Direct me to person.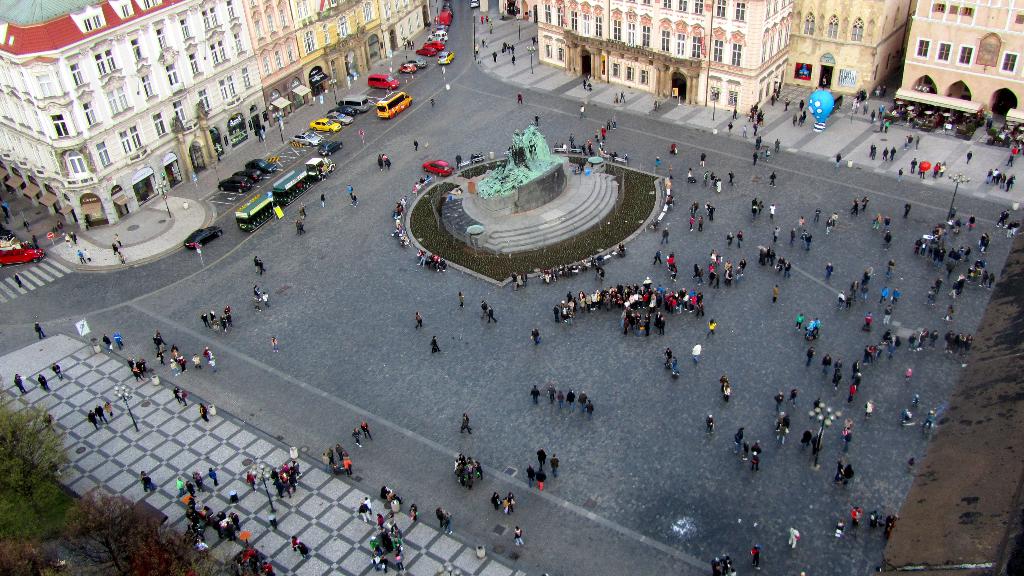
Direction: {"x1": 714, "y1": 561, "x2": 723, "y2": 574}.
